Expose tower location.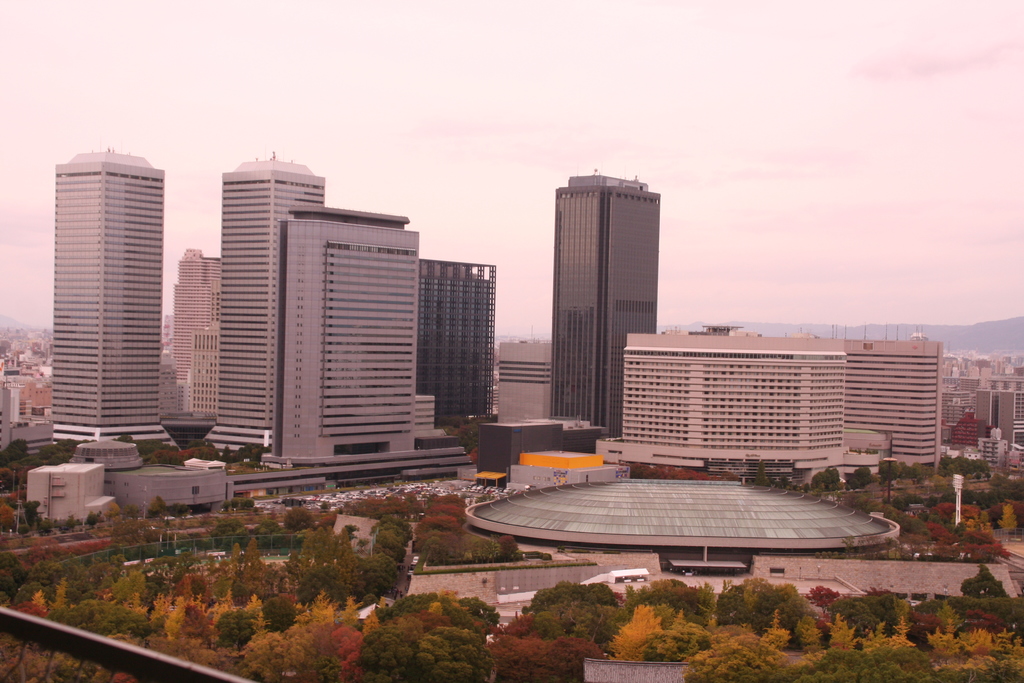
Exposed at bbox(168, 244, 229, 429).
